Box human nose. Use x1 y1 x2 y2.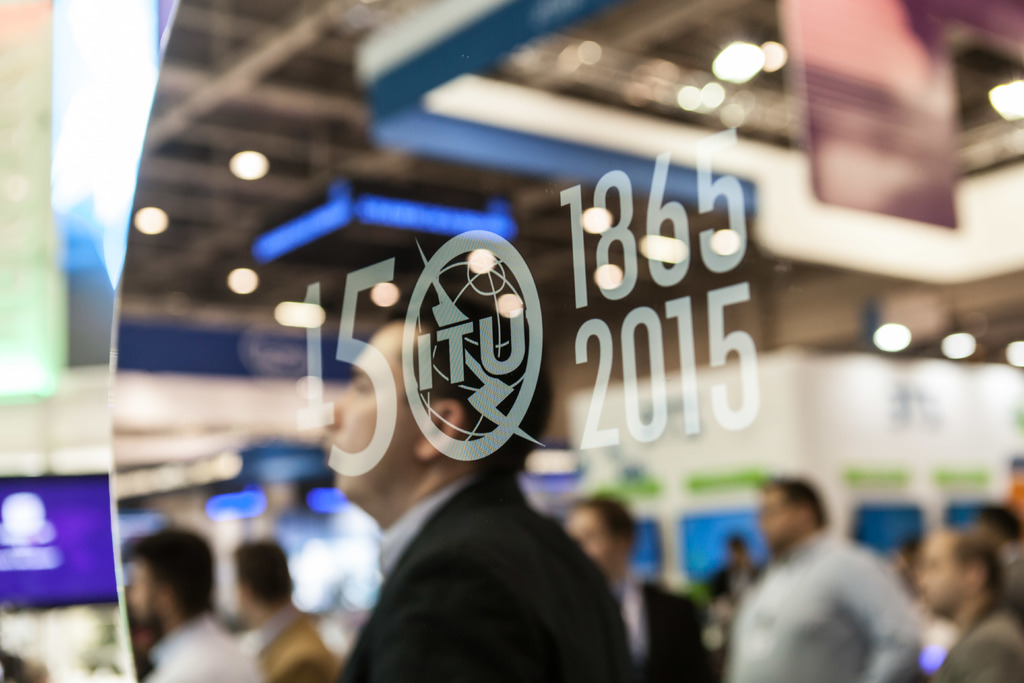
320 397 345 431.
